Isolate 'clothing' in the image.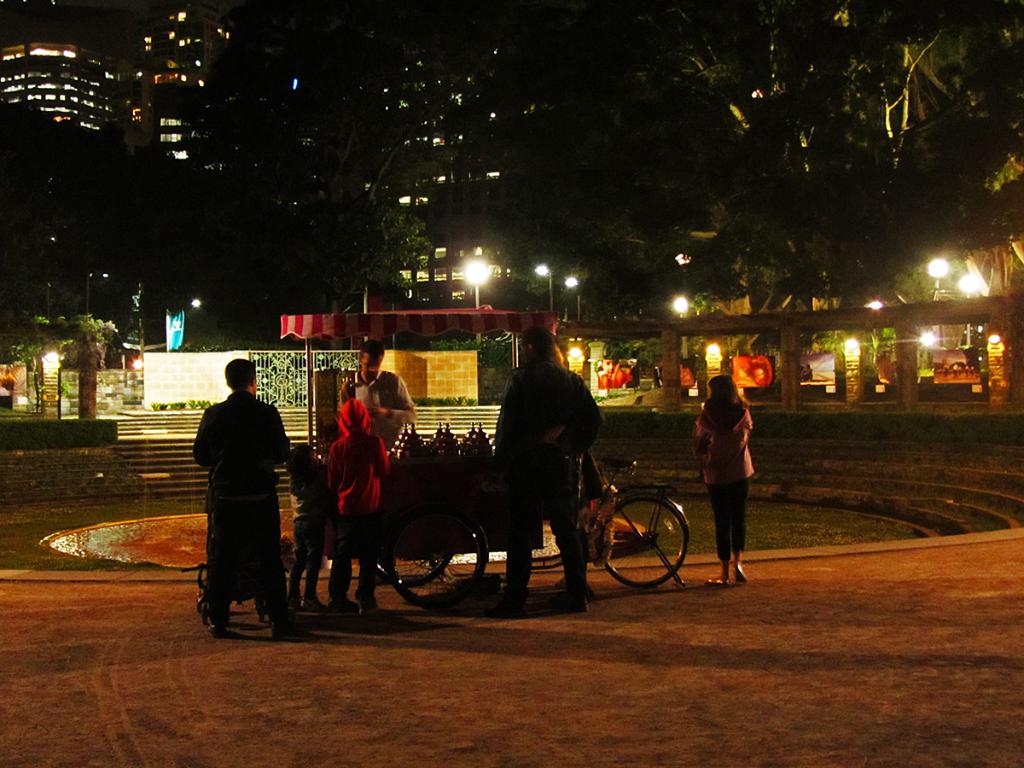
Isolated region: <bbox>482, 369, 610, 602</bbox>.
